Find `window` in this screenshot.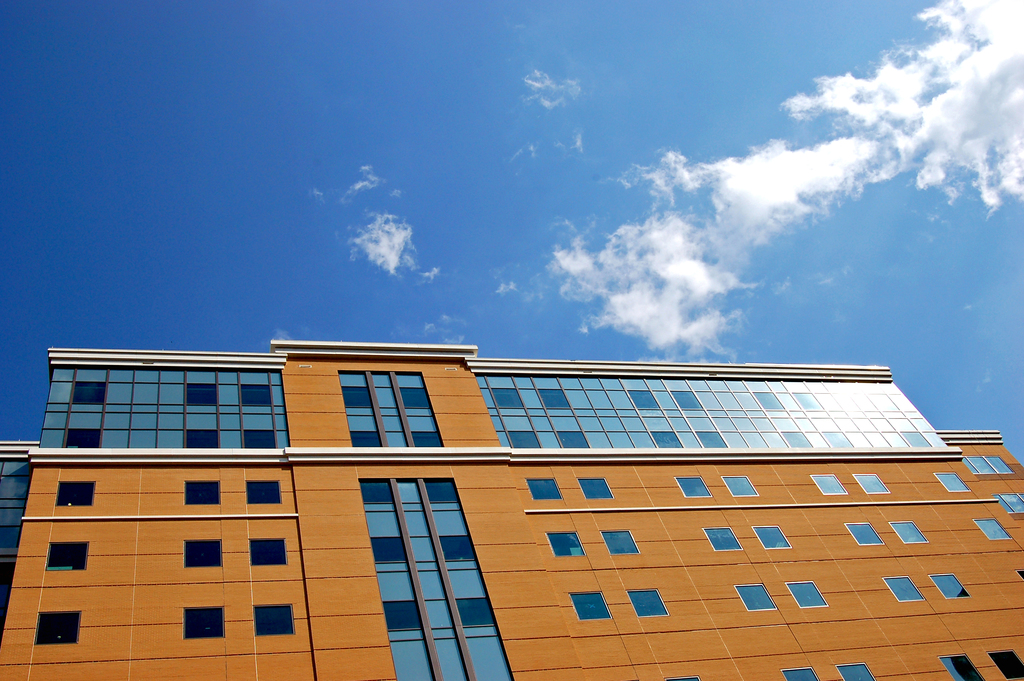
The bounding box for `window` is bbox=[724, 477, 757, 498].
